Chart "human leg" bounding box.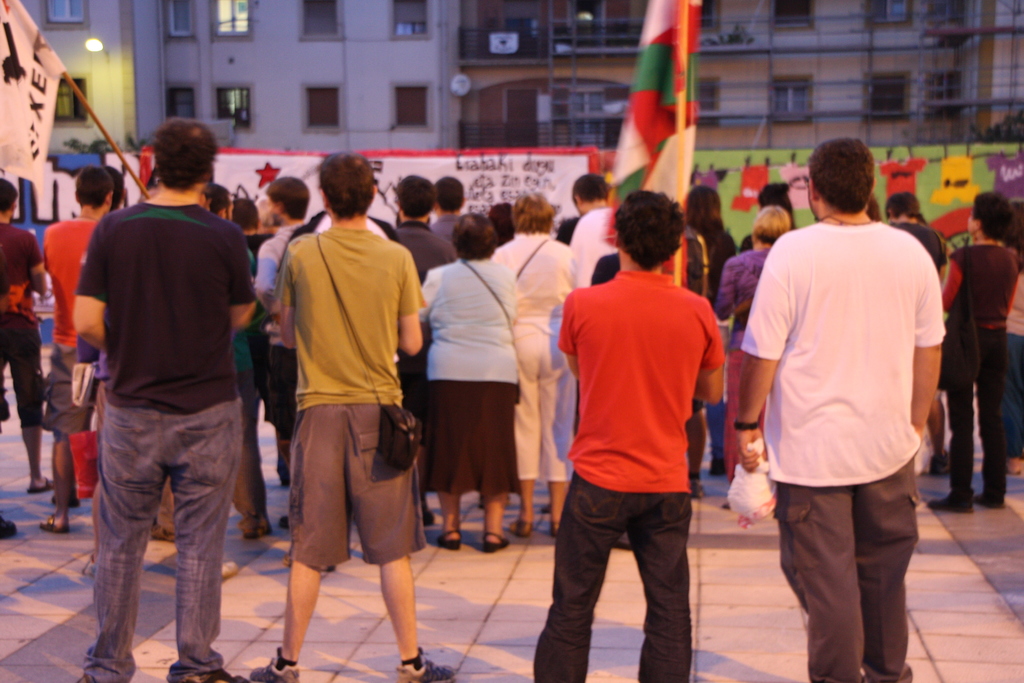
Charted: (685,402,698,501).
